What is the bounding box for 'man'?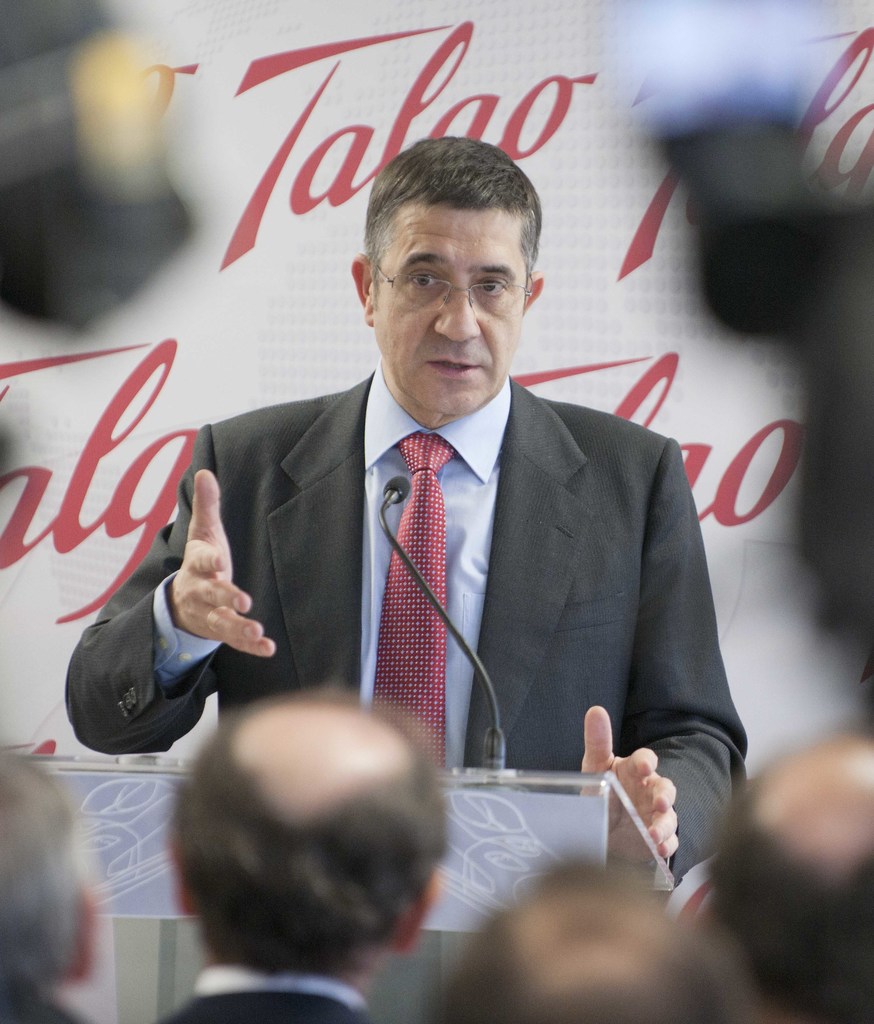
148,691,450,1023.
